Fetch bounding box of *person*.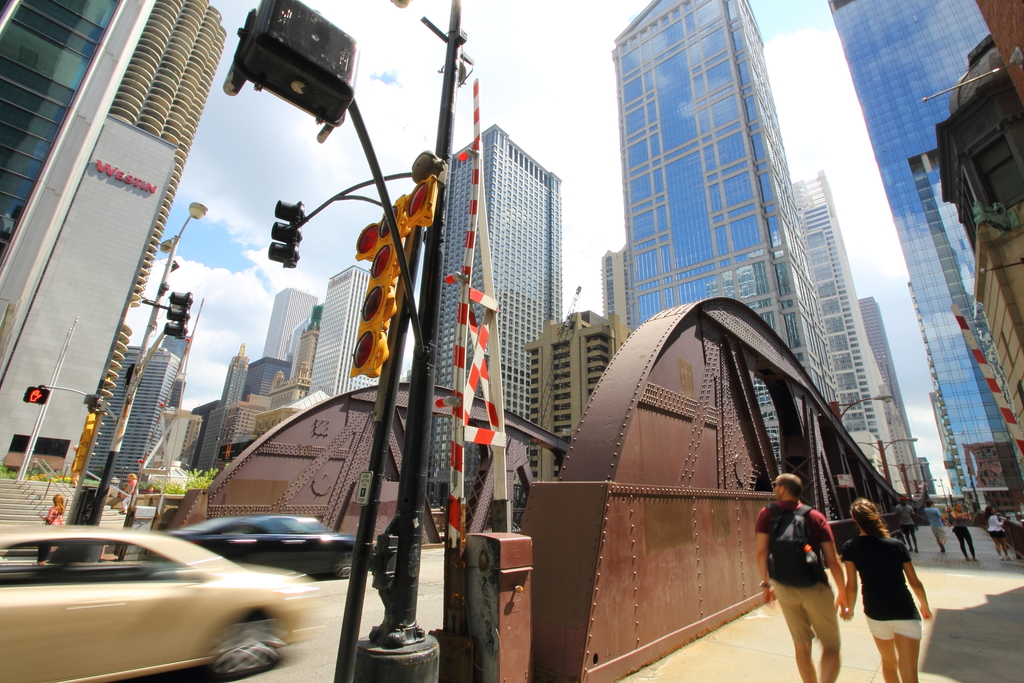
Bbox: [x1=122, y1=470, x2=136, y2=523].
